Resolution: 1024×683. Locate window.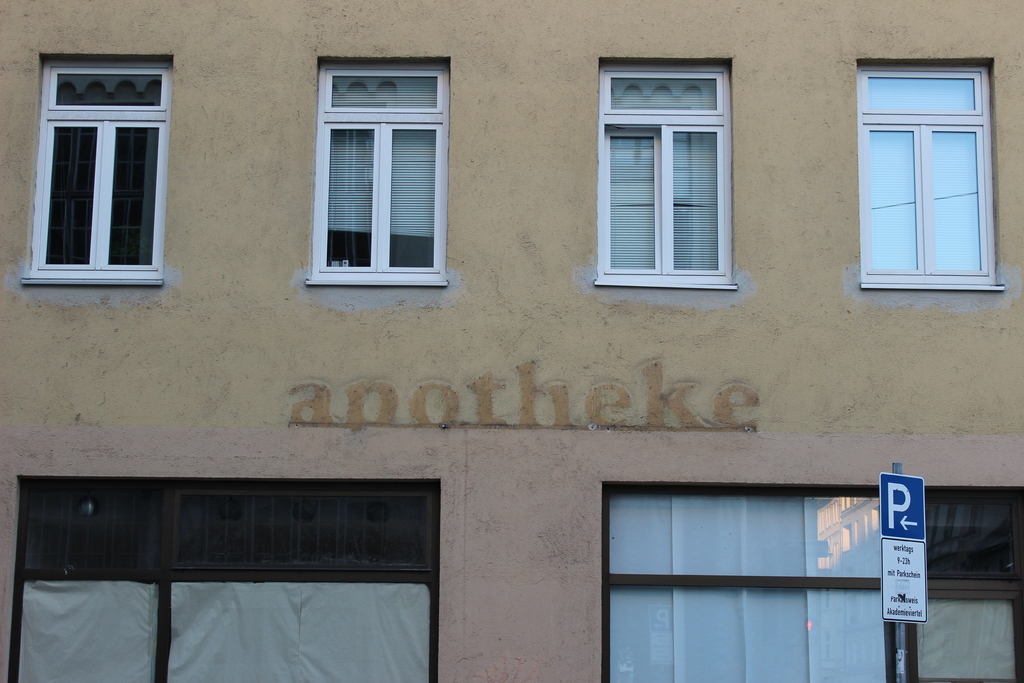
crop(18, 47, 172, 290).
